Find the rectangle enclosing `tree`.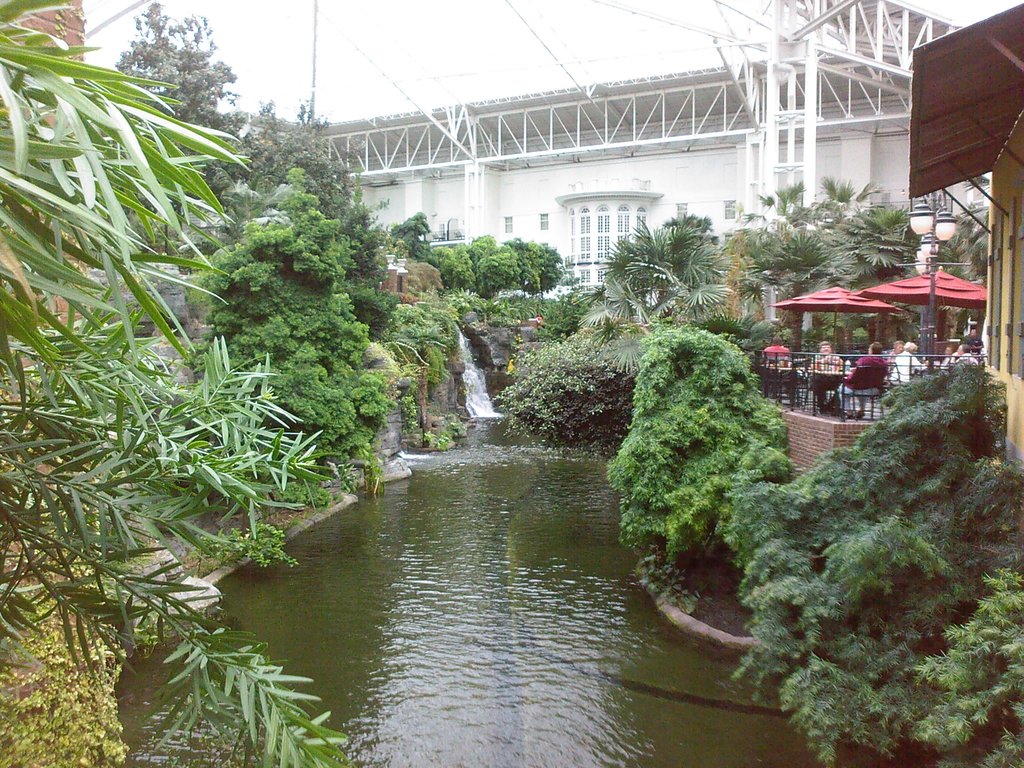
box(709, 180, 951, 311).
